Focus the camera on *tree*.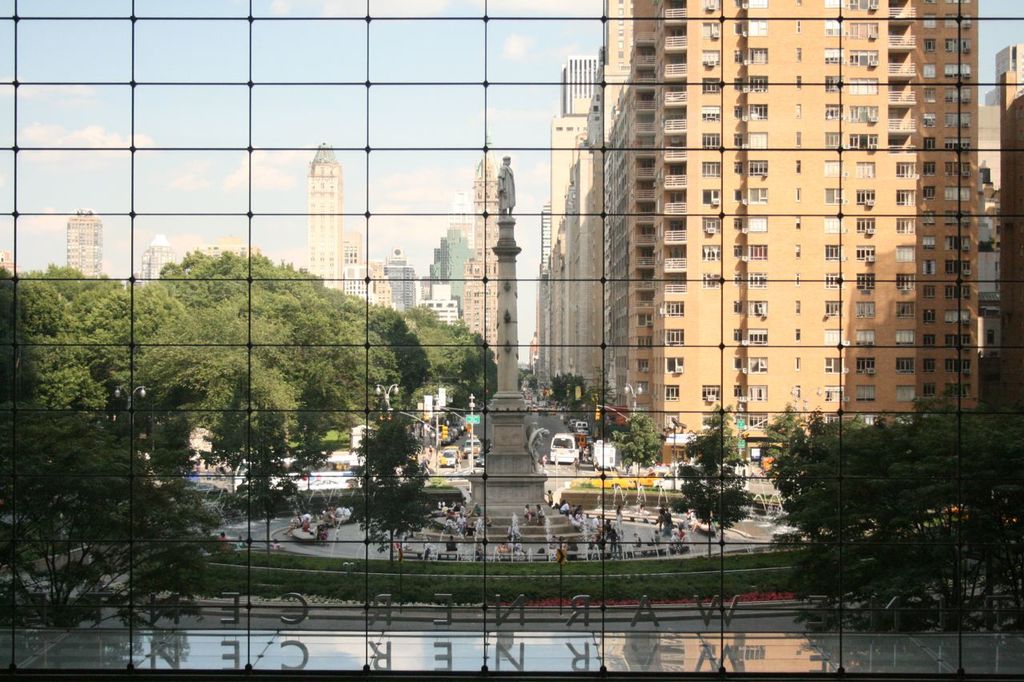
Focus region: {"x1": 771, "y1": 411, "x2": 891, "y2": 638}.
